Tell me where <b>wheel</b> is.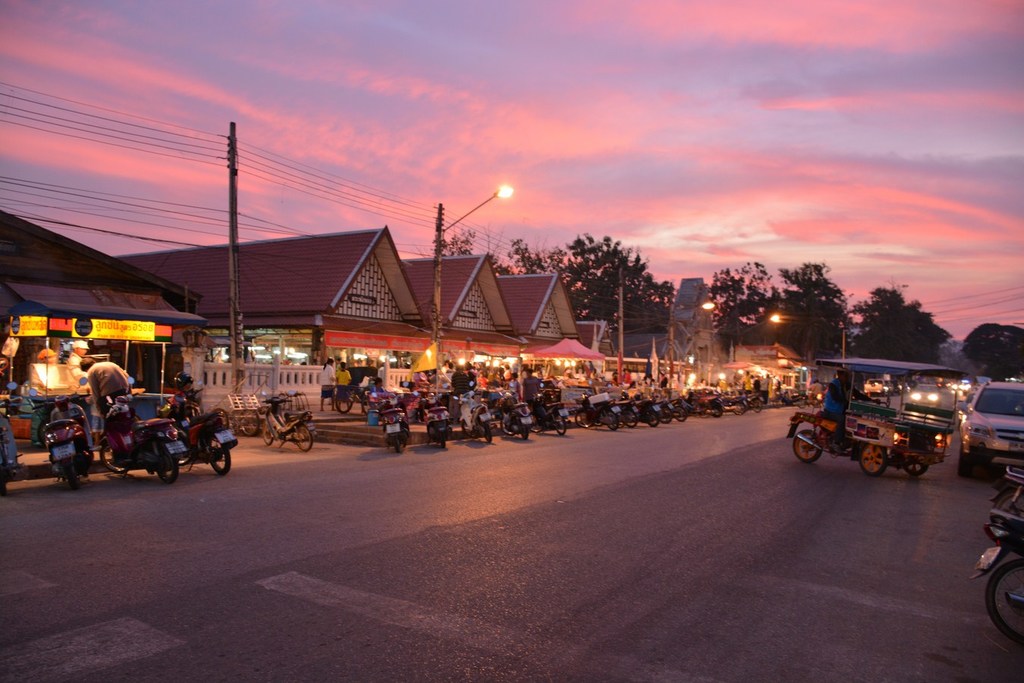
<b>wheel</b> is at bbox=[734, 401, 745, 413].
